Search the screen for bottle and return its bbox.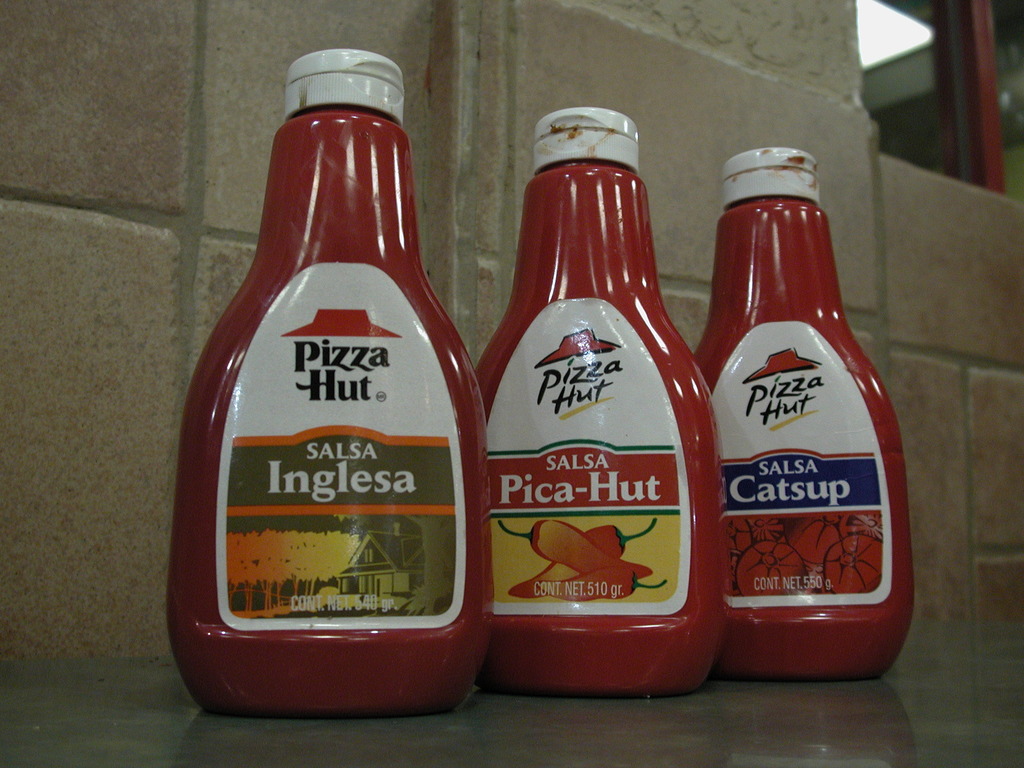
Found: <bbox>167, 19, 484, 735</bbox>.
